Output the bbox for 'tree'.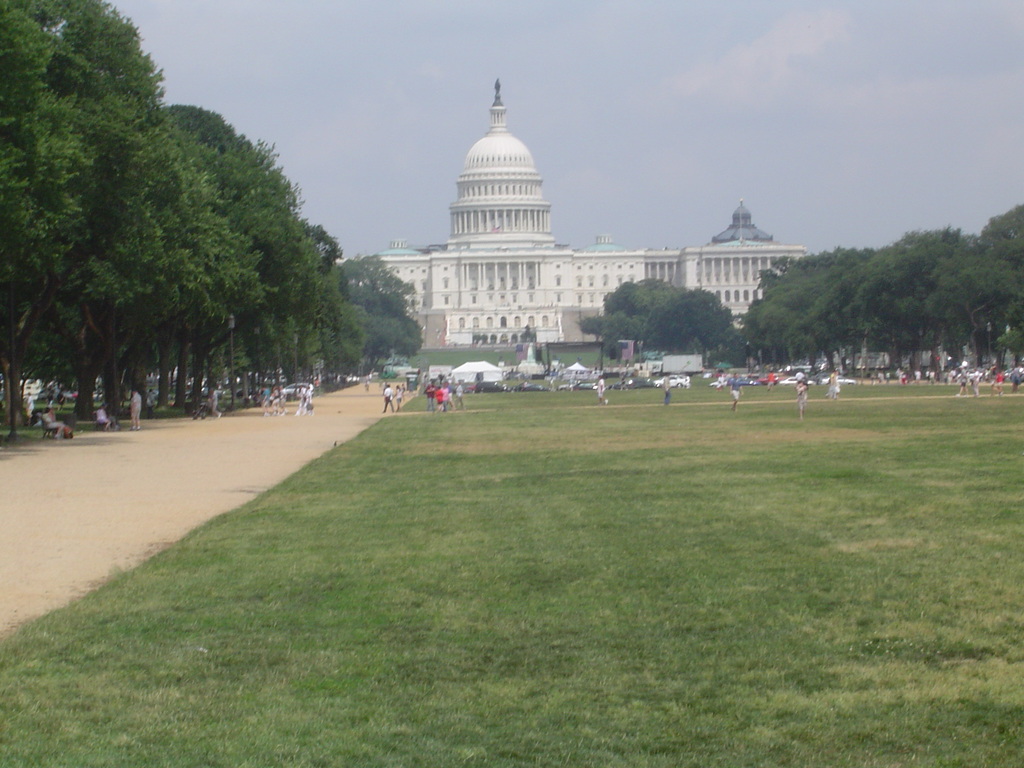
left=924, top=245, right=1023, bottom=378.
